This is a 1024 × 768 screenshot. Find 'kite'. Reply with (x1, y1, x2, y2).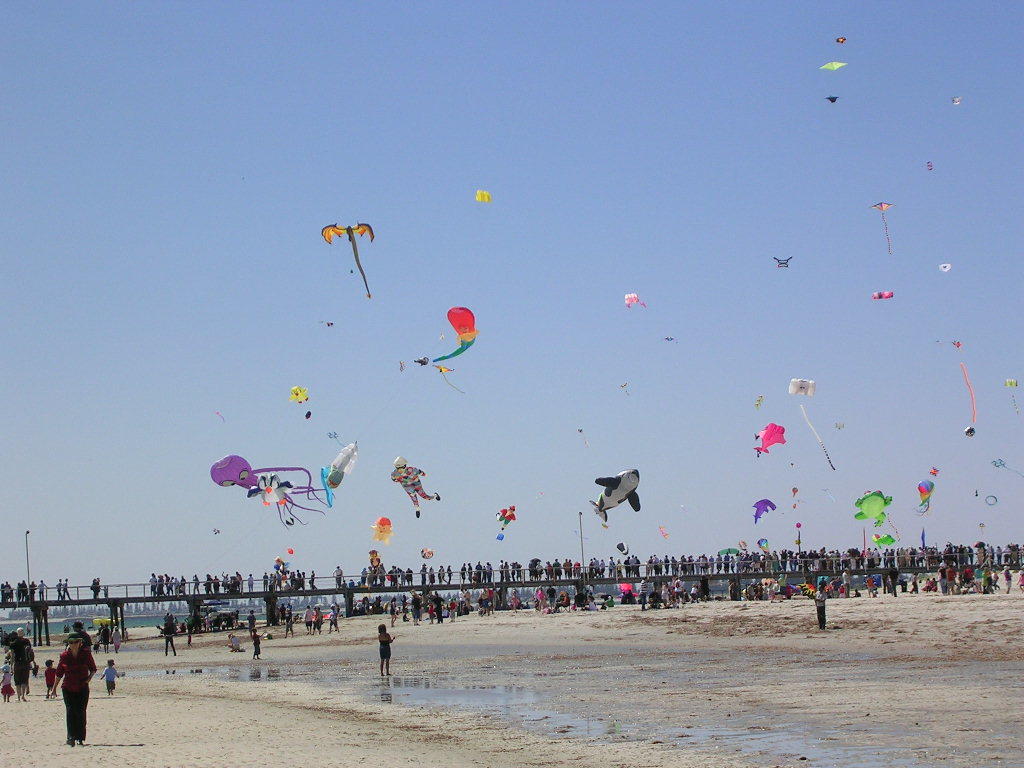
(817, 58, 849, 72).
